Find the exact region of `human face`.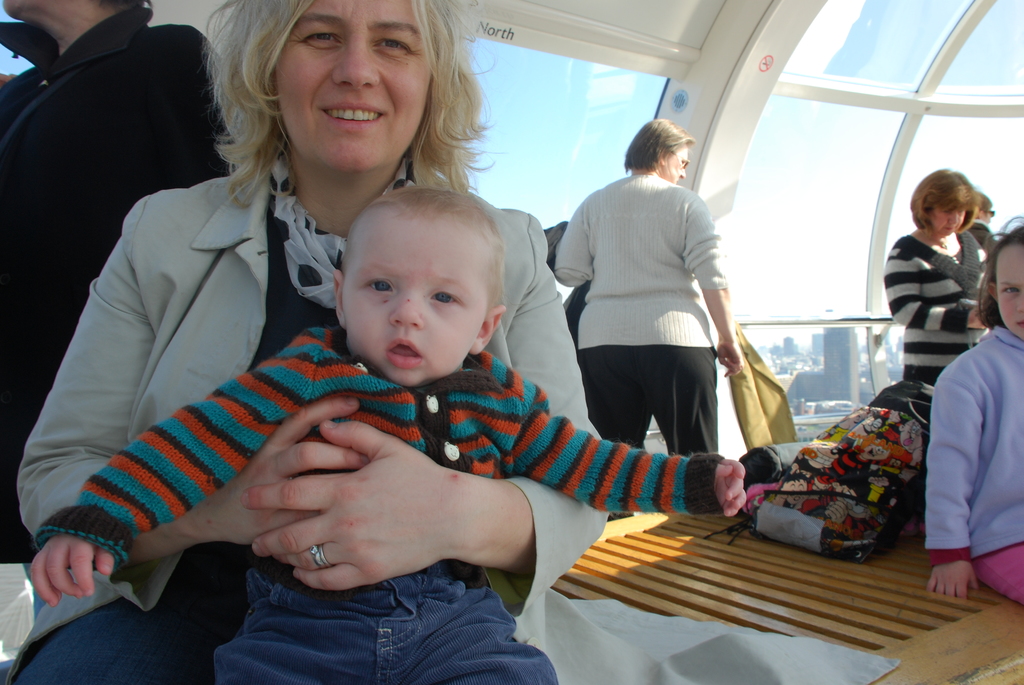
Exact region: BBox(275, 0, 442, 171).
